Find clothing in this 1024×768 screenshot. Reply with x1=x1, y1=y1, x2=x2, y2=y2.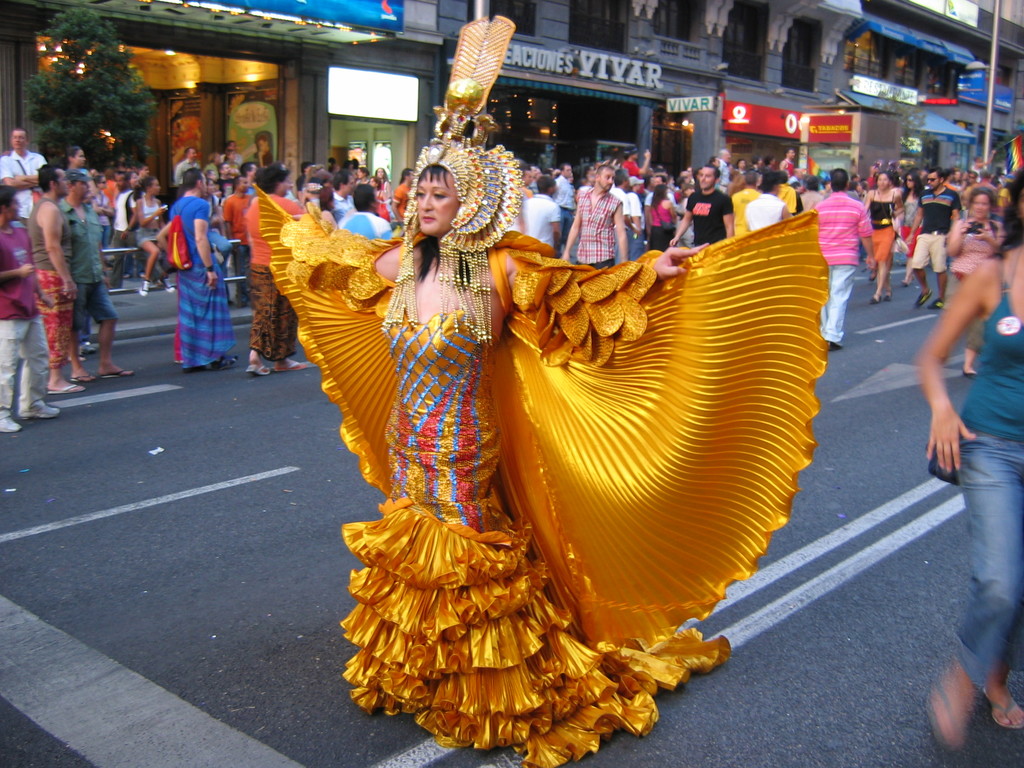
x1=520, y1=186, x2=580, y2=253.
